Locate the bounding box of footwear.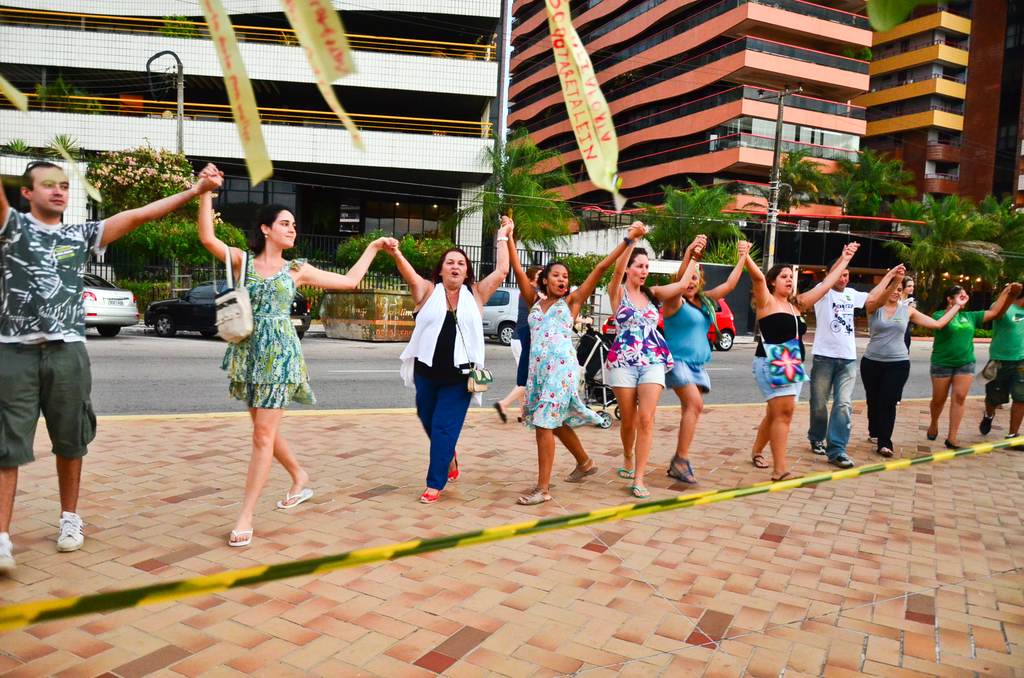
Bounding box: (881, 444, 893, 457).
